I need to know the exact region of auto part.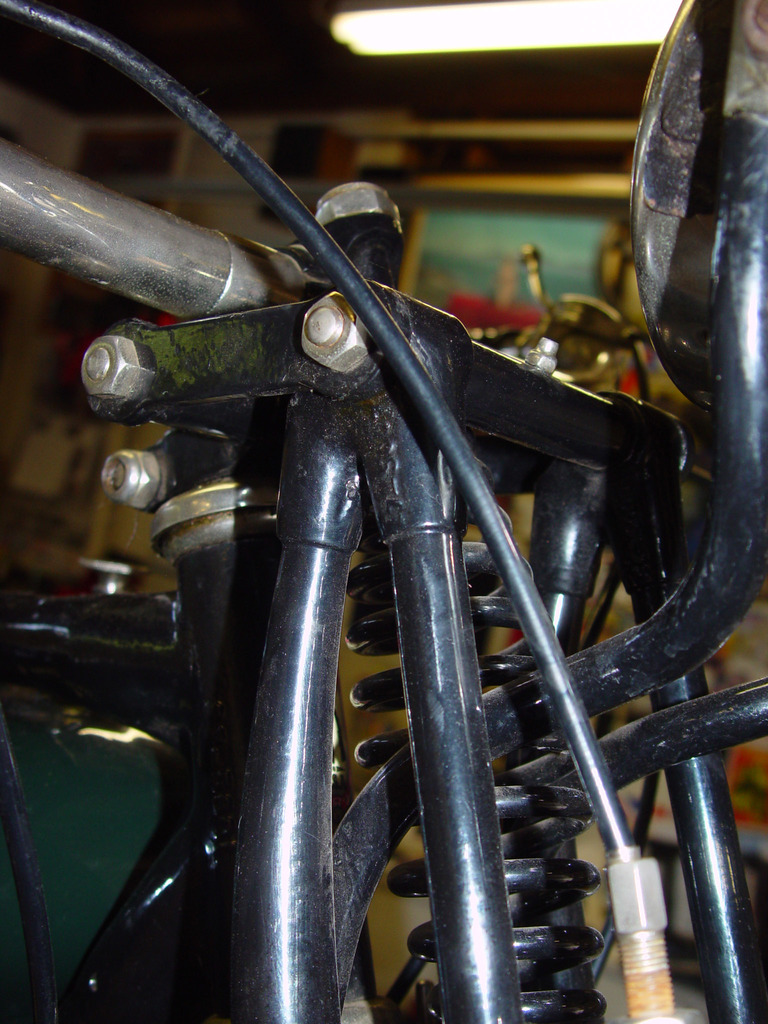
Region: bbox=[0, 0, 767, 1023].
